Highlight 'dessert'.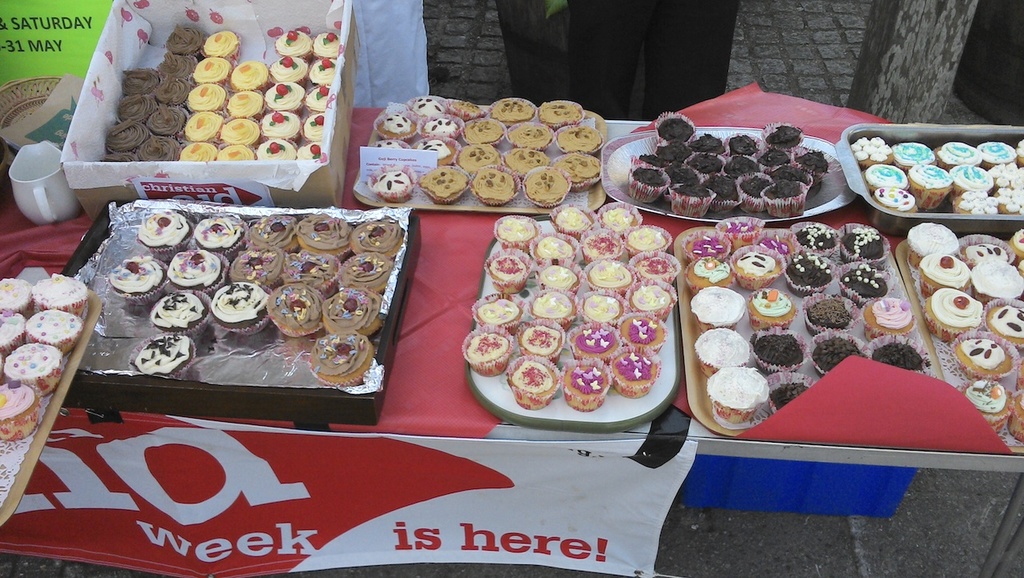
Highlighted region: locate(959, 169, 987, 195).
